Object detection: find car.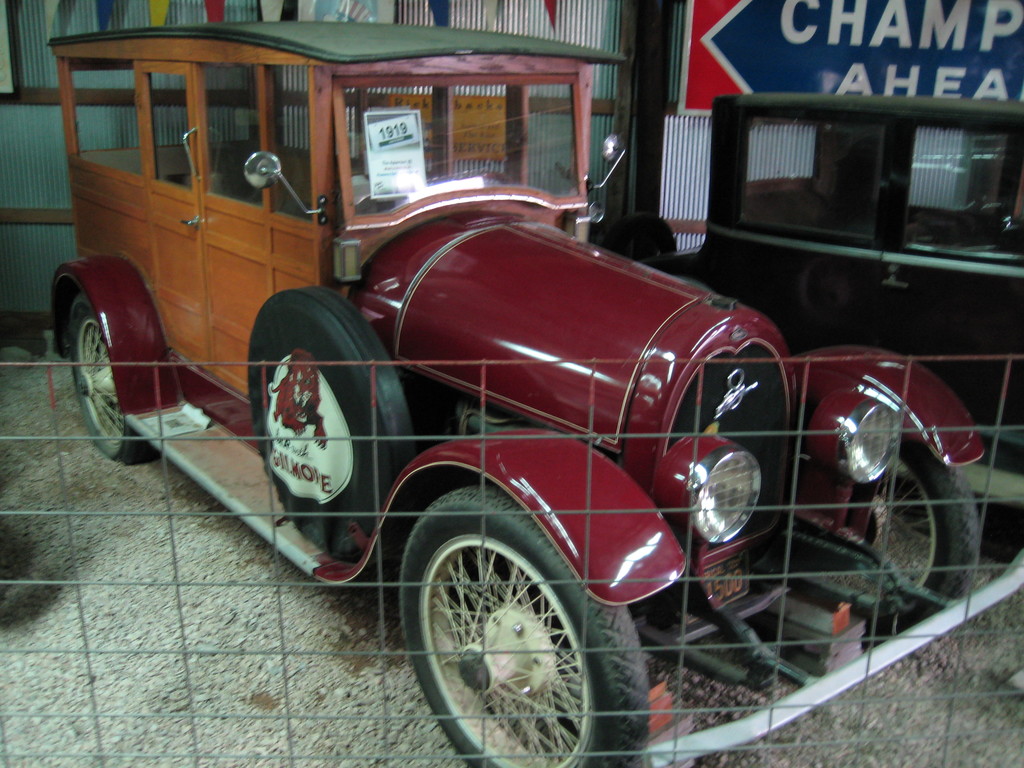
(42,29,908,767).
